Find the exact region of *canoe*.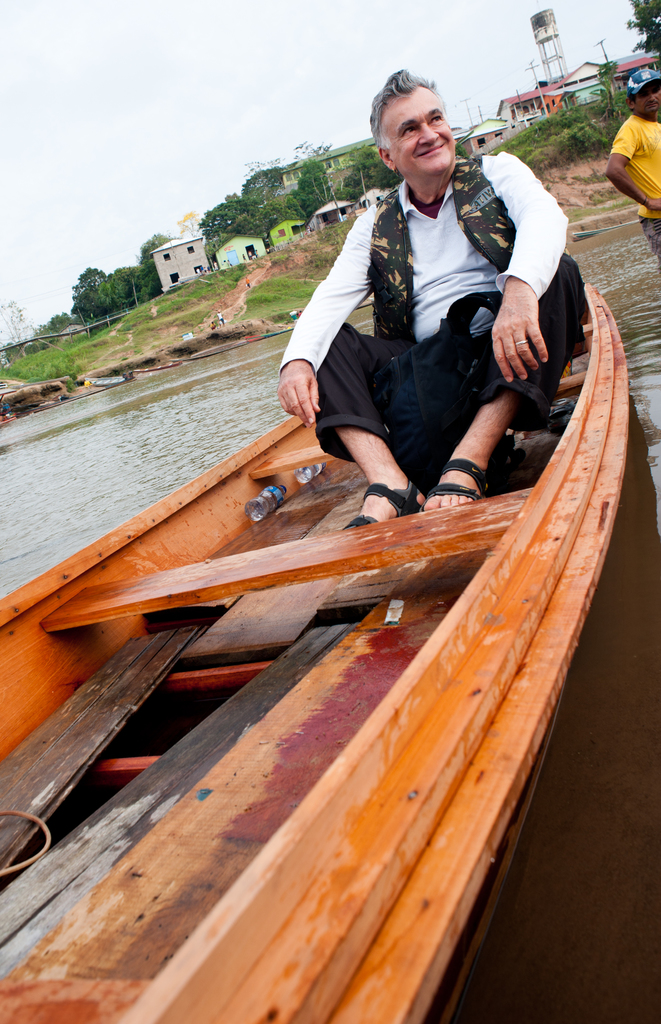
Exact region: (0,274,660,1023).
